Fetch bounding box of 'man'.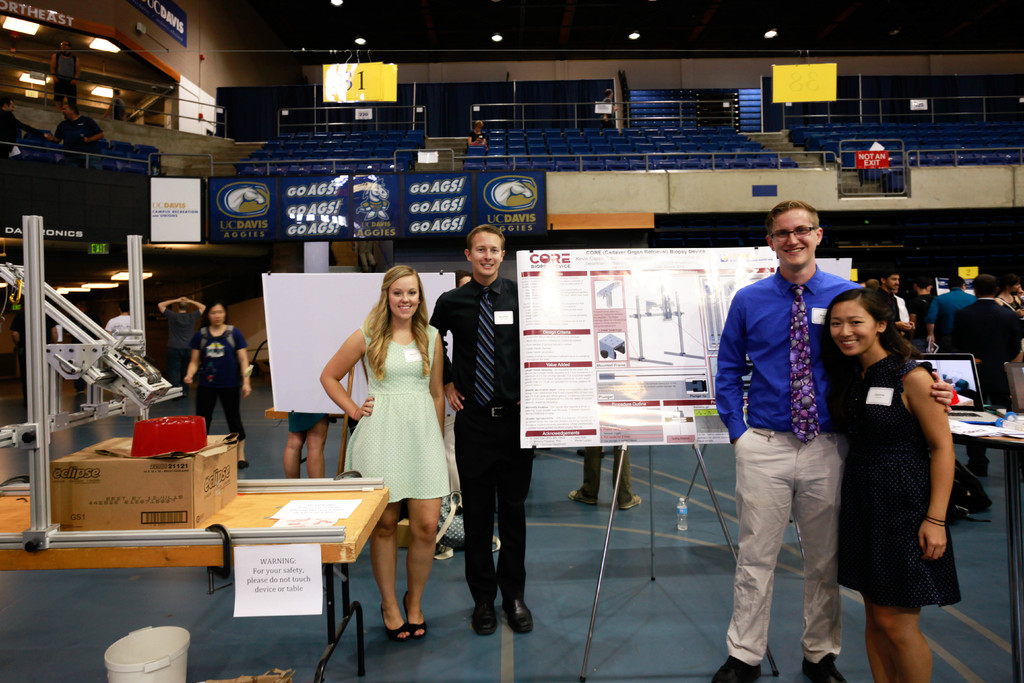
Bbox: bbox(879, 267, 918, 352).
